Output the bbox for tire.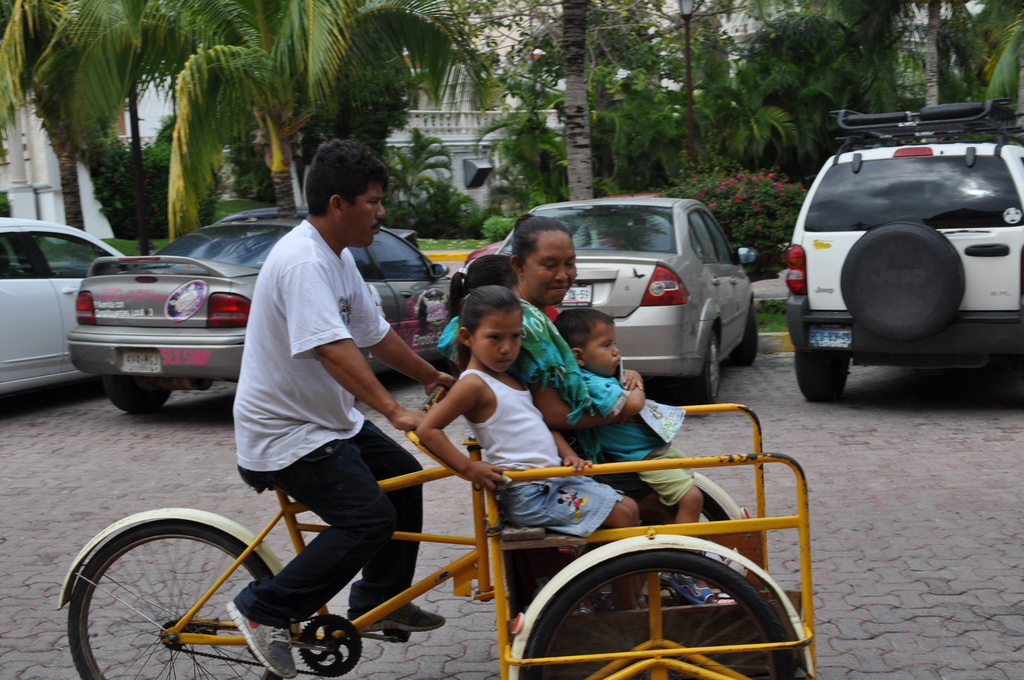
BBox(732, 303, 757, 366).
